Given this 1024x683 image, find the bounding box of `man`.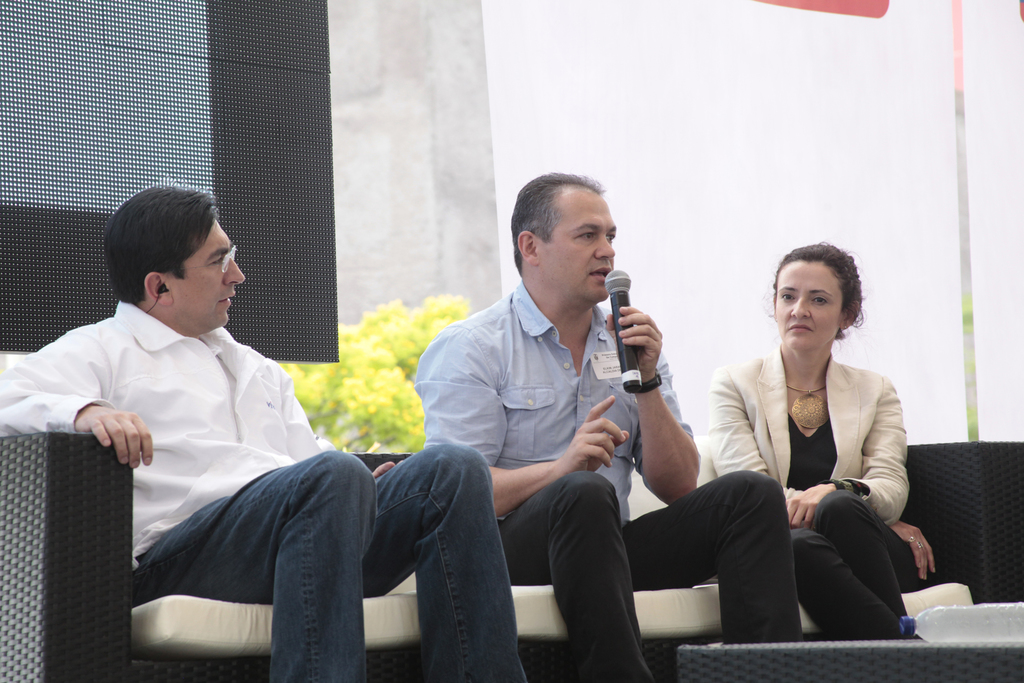
locate(0, 182, 529, 682).
